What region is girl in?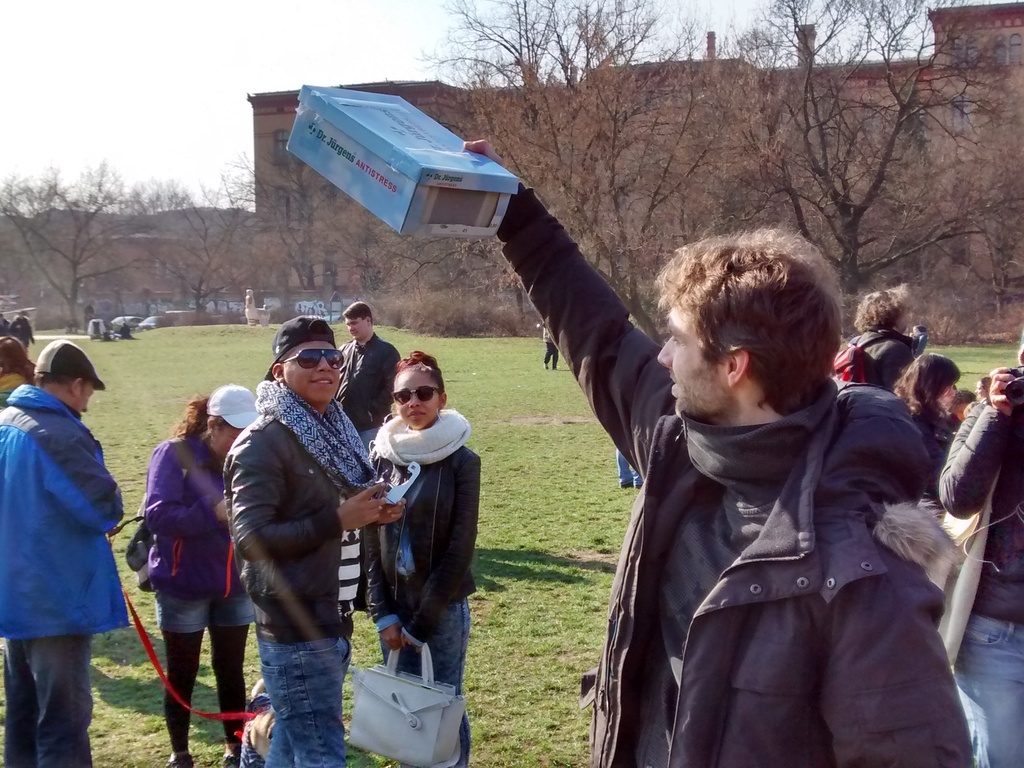
(973,375,991,407).
